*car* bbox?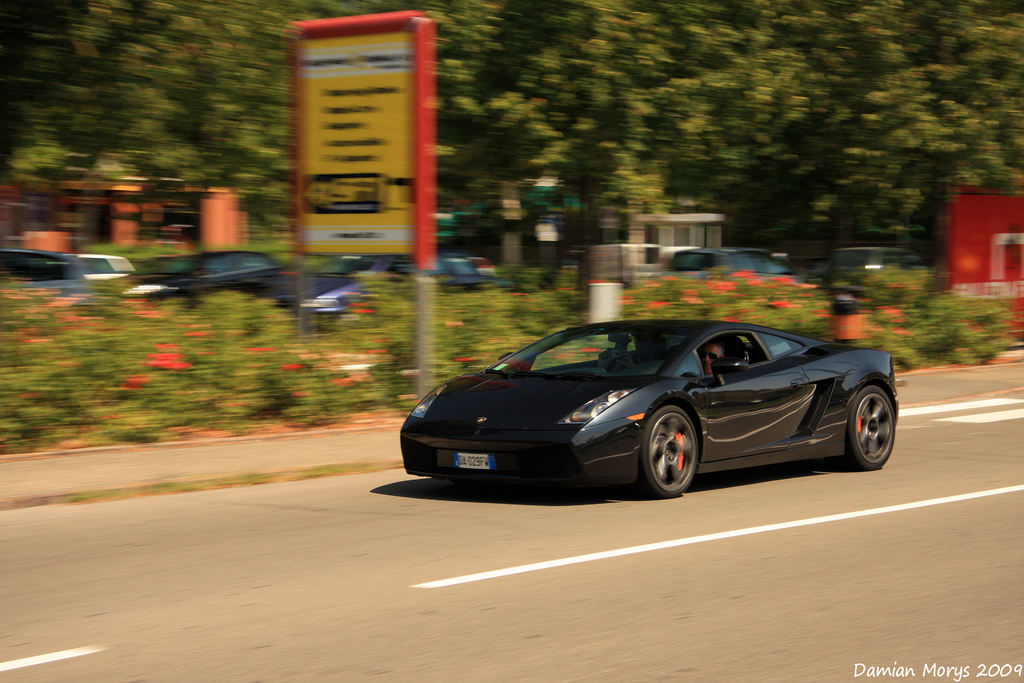
Rect(823, 250, 934, 313)
